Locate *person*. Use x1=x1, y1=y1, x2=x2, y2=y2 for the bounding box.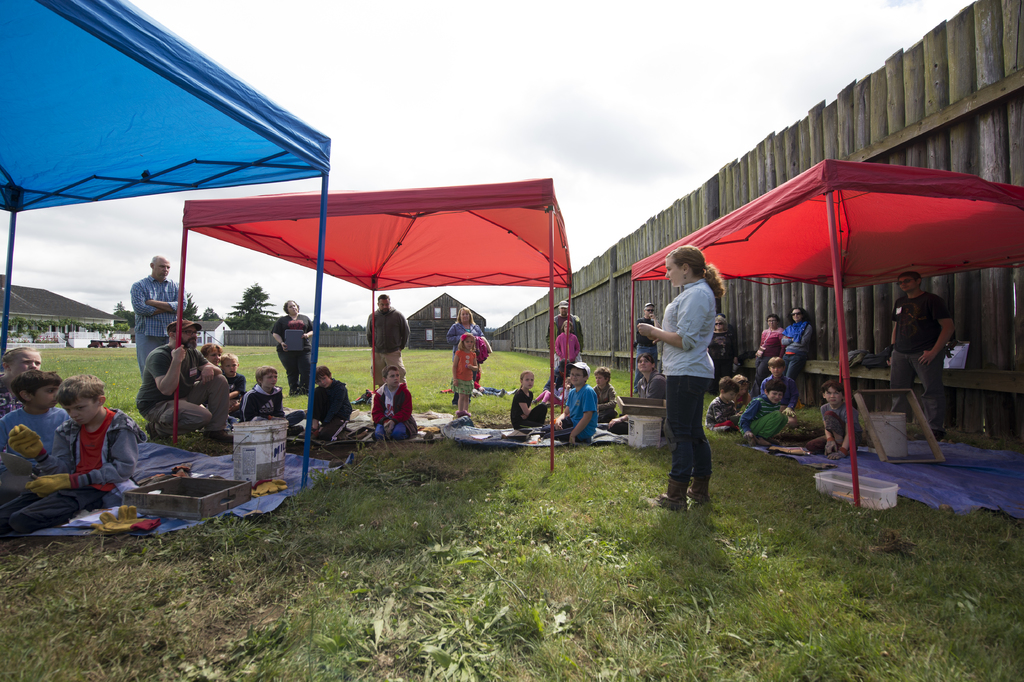
x1=216, y1=351, x2=244, y2=409.
